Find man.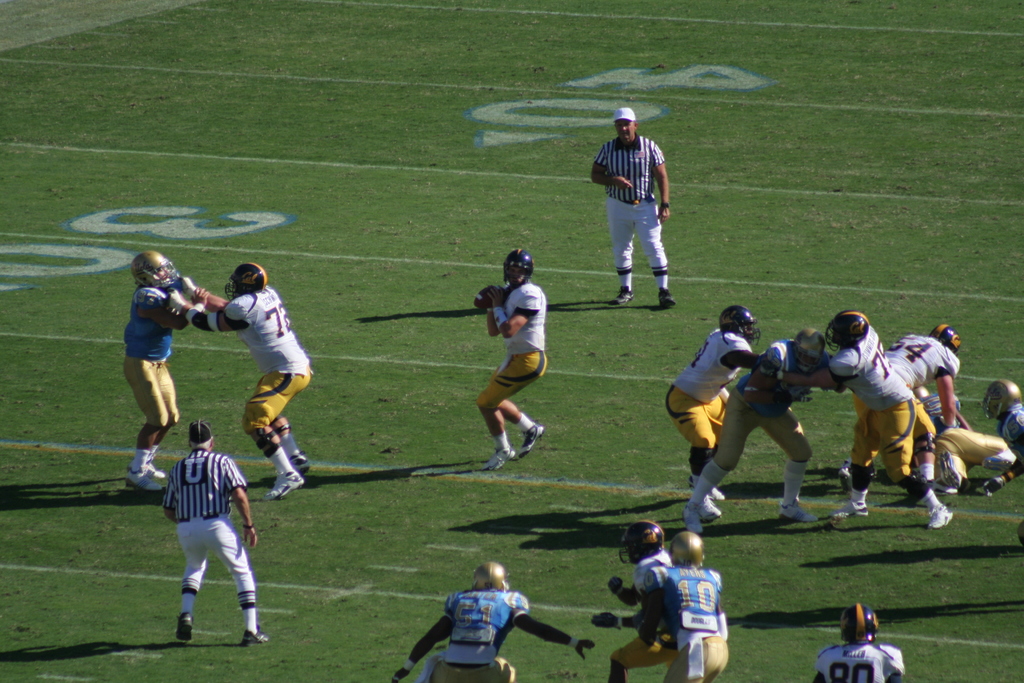
left=586, top=518, right=678, bottom=682.
